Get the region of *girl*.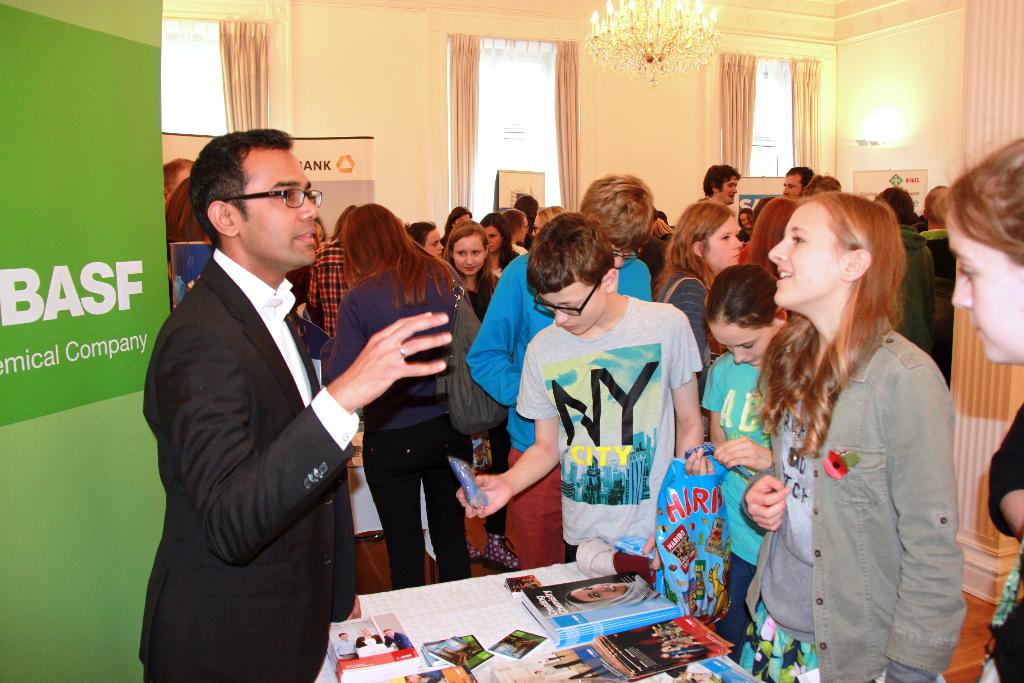
pyautogui.locateOnScreen(701, 266, 789, 661).
